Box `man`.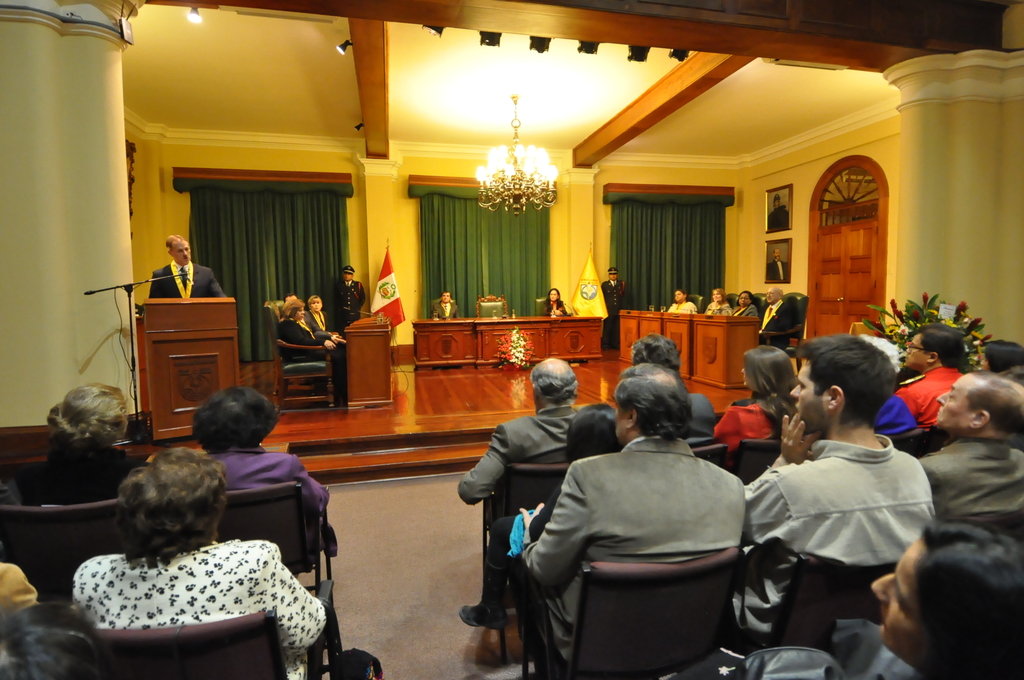
756:287:801:353.
